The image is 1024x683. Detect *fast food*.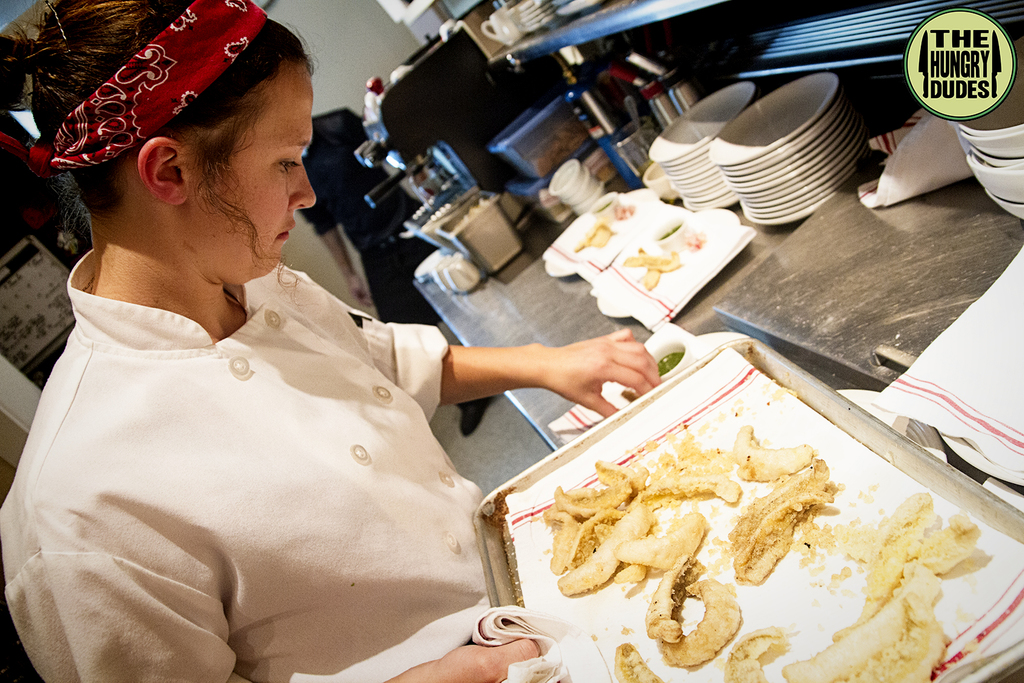
Detection: (724, 422, 813, 477).
